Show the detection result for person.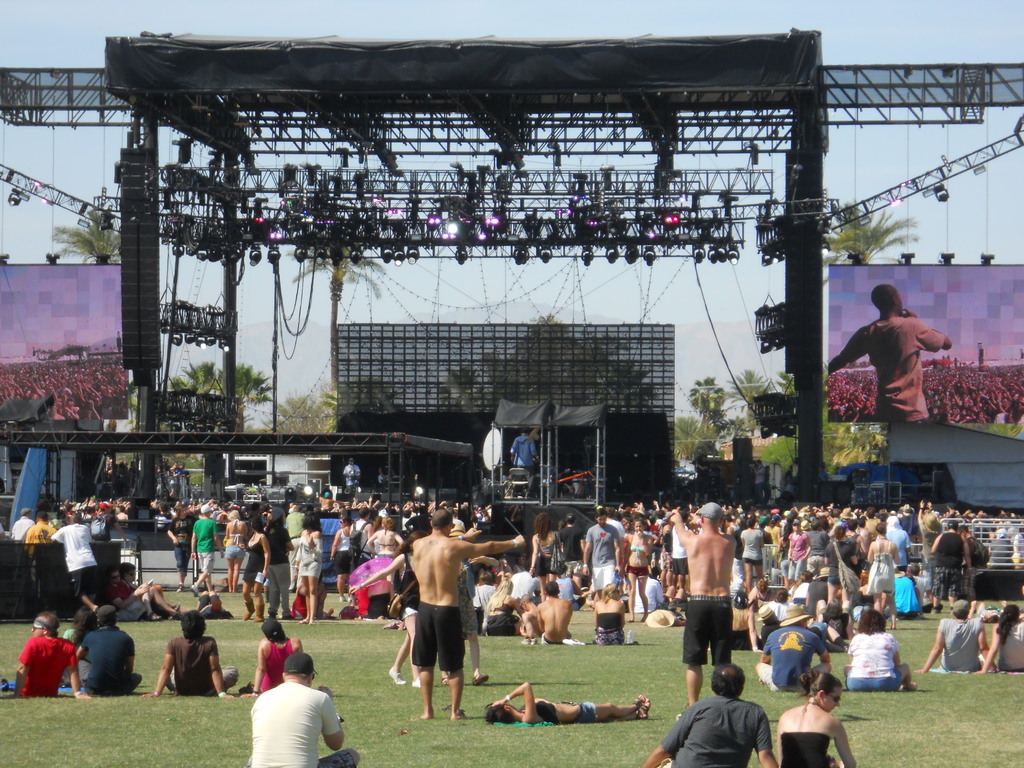
locate(489, 685, 652, 725).
